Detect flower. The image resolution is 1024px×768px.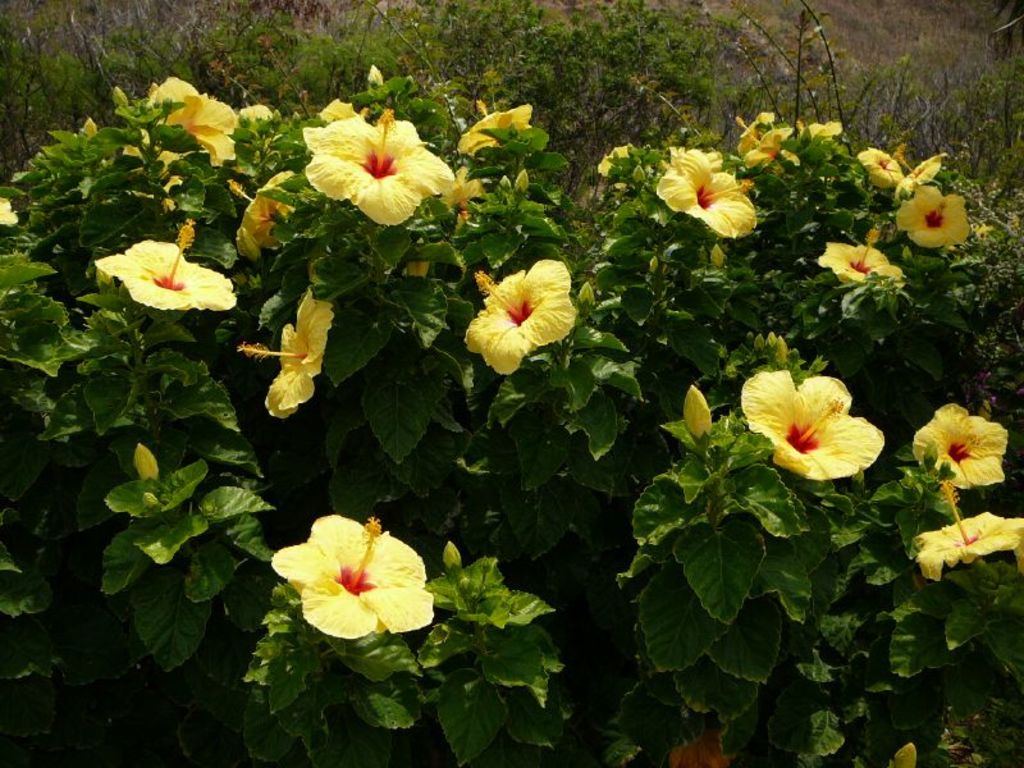
BBox(456, 161, 499, 210).
